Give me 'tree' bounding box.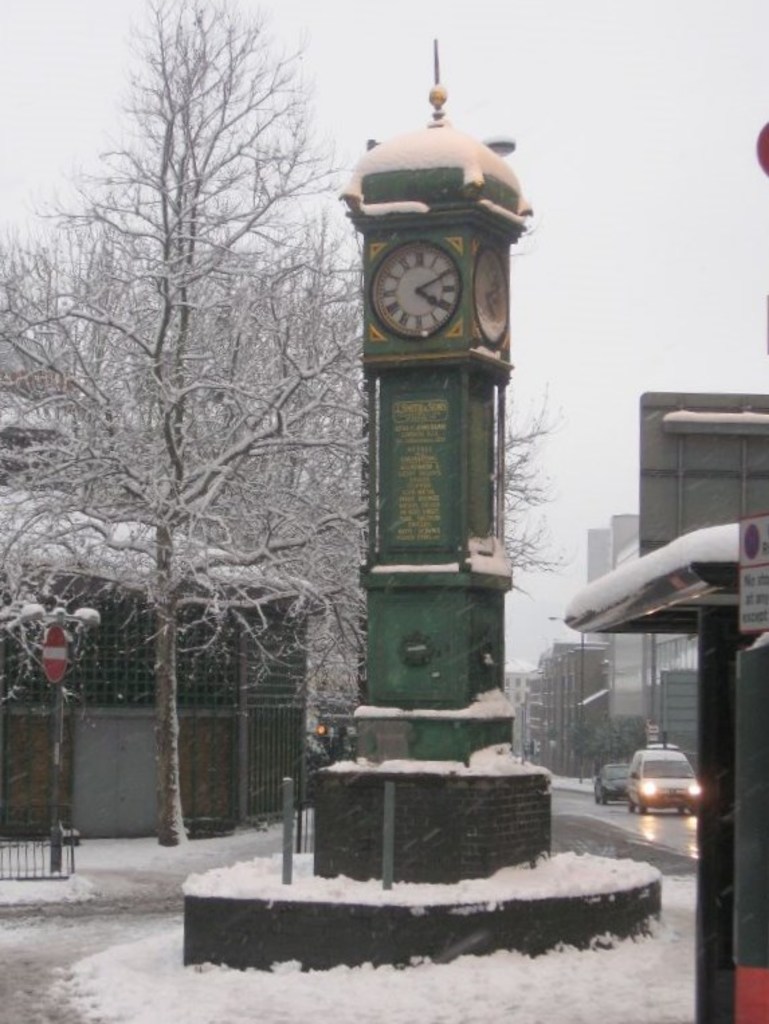
[left=251, top=260, right=388, bottom=768].
